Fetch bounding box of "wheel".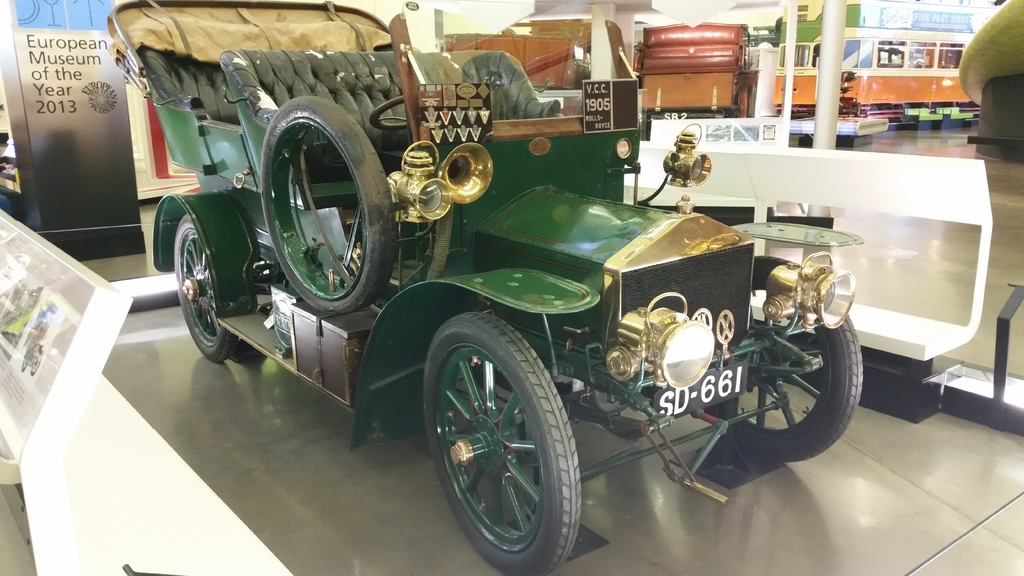
Bbox: 254:90:388:305.
